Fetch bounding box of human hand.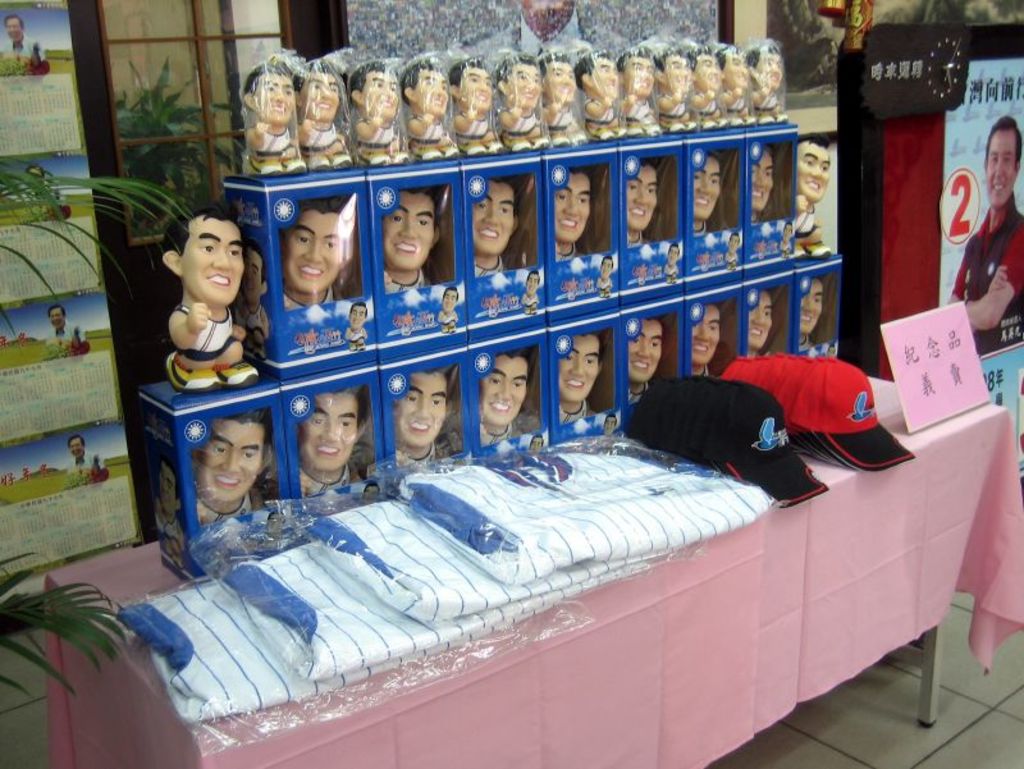
Bbox: 392/445/407/468.
